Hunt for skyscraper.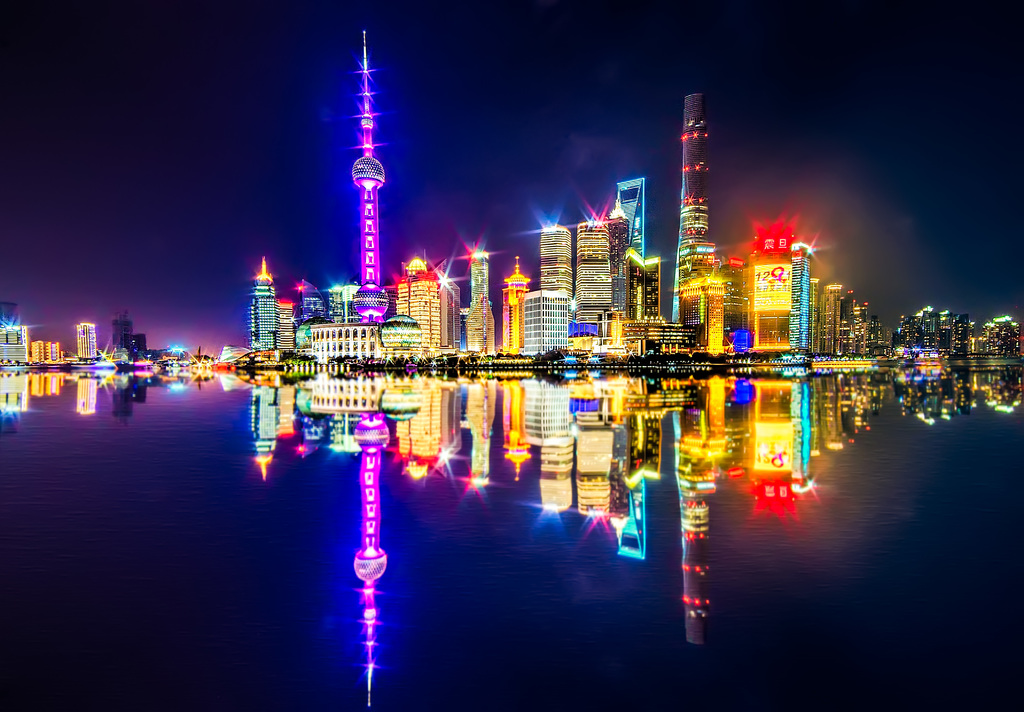
Hunted down at {"left": 679, "top": 92, "right": 708, "bottom": 287}.
